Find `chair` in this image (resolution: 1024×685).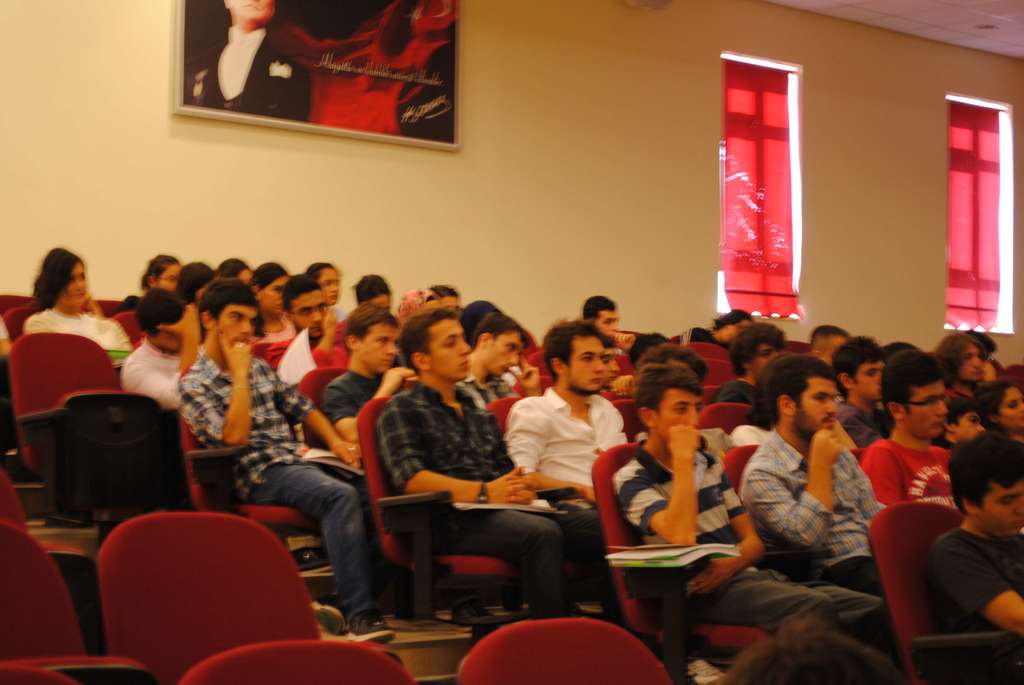
[79, 300, 123, 321].
